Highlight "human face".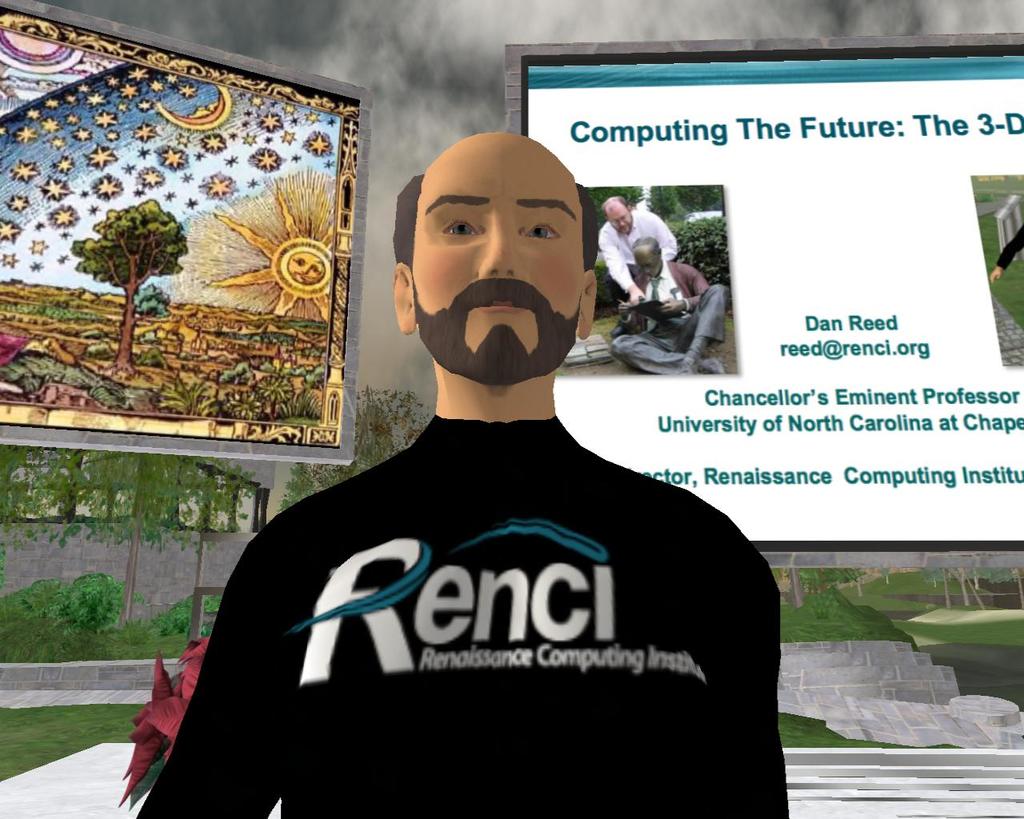
Highlighted region: box(634, 246, 666, 276).
